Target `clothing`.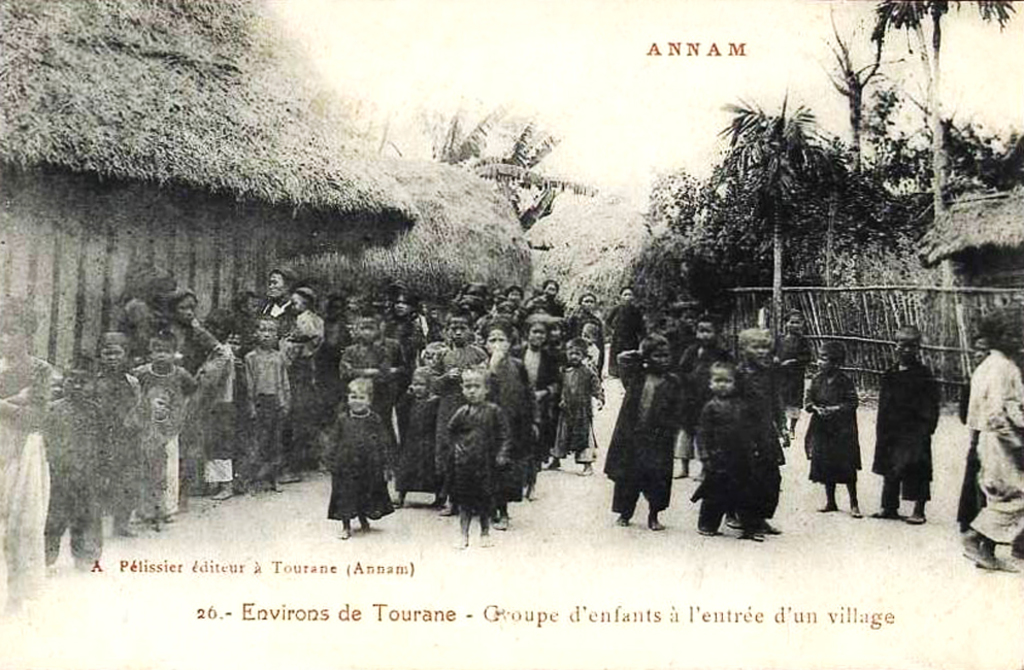
Target region: x1=6, y1=350, x2=57, y2=572.
